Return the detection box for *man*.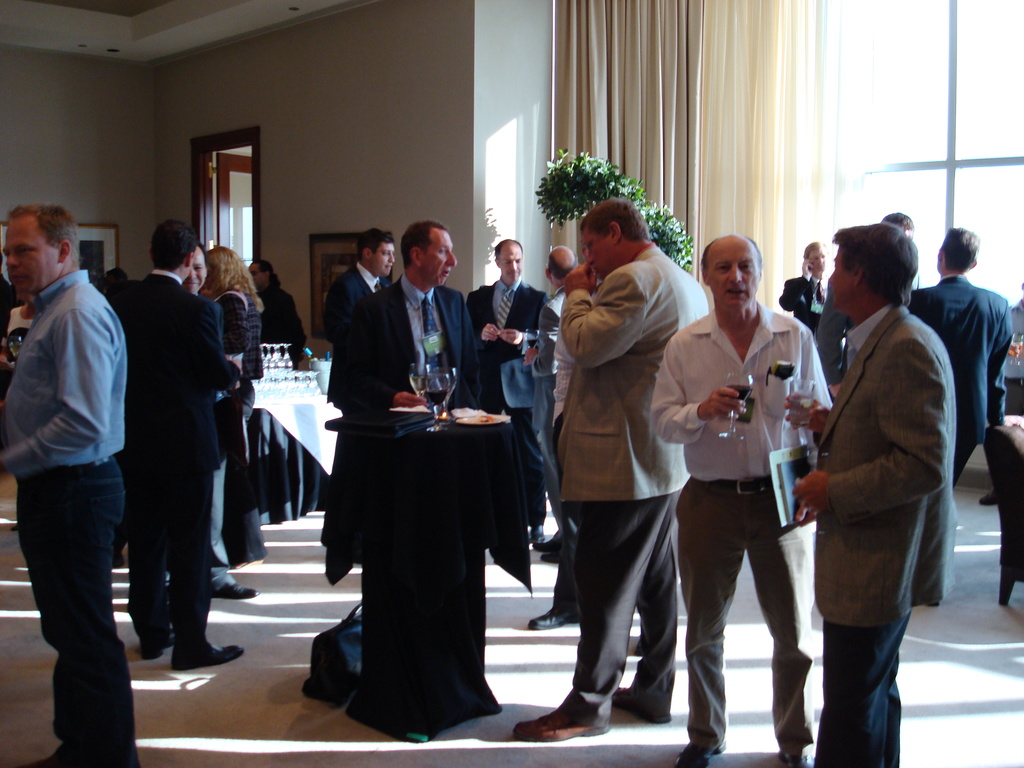
rect(525, 241, 582, 563).
